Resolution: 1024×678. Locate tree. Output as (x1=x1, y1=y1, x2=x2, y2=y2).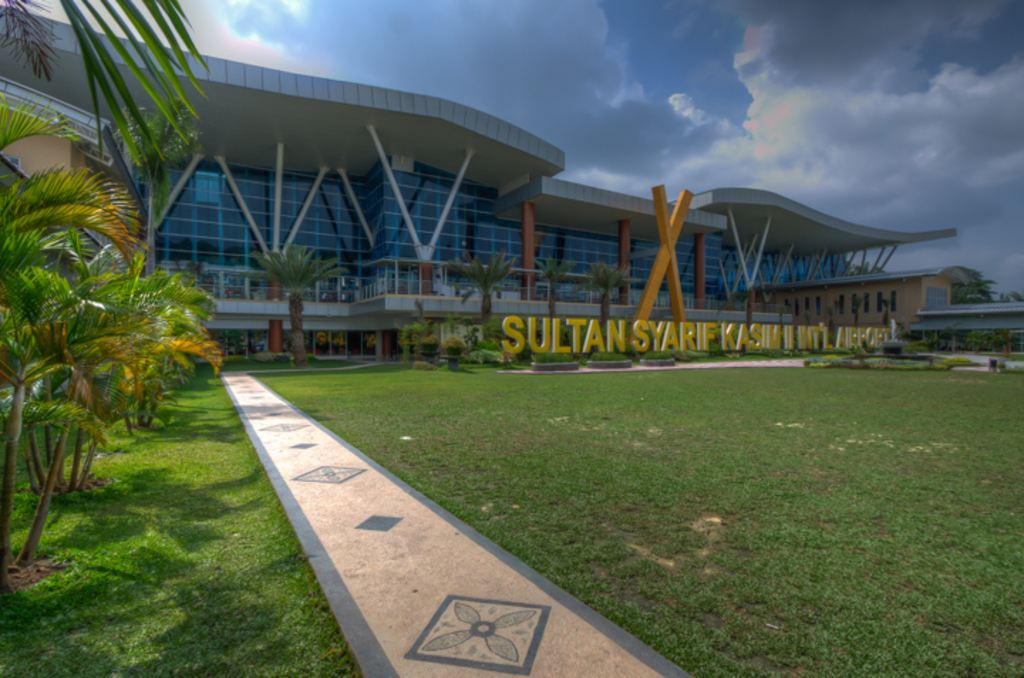
(x1=452, y1=250, x2=521, y2=345).
